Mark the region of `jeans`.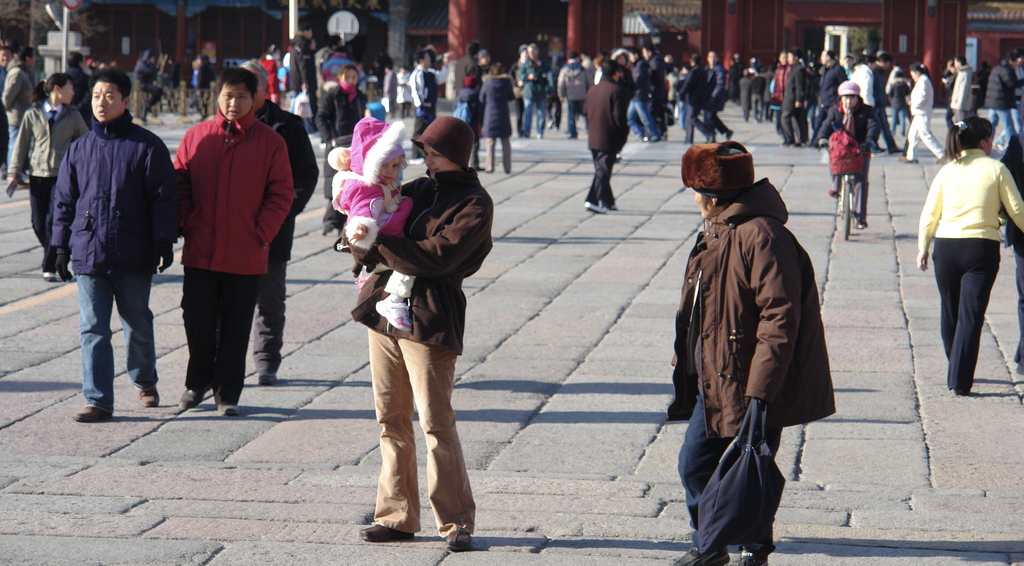
Region: detection(70, 276, 158, 403).
